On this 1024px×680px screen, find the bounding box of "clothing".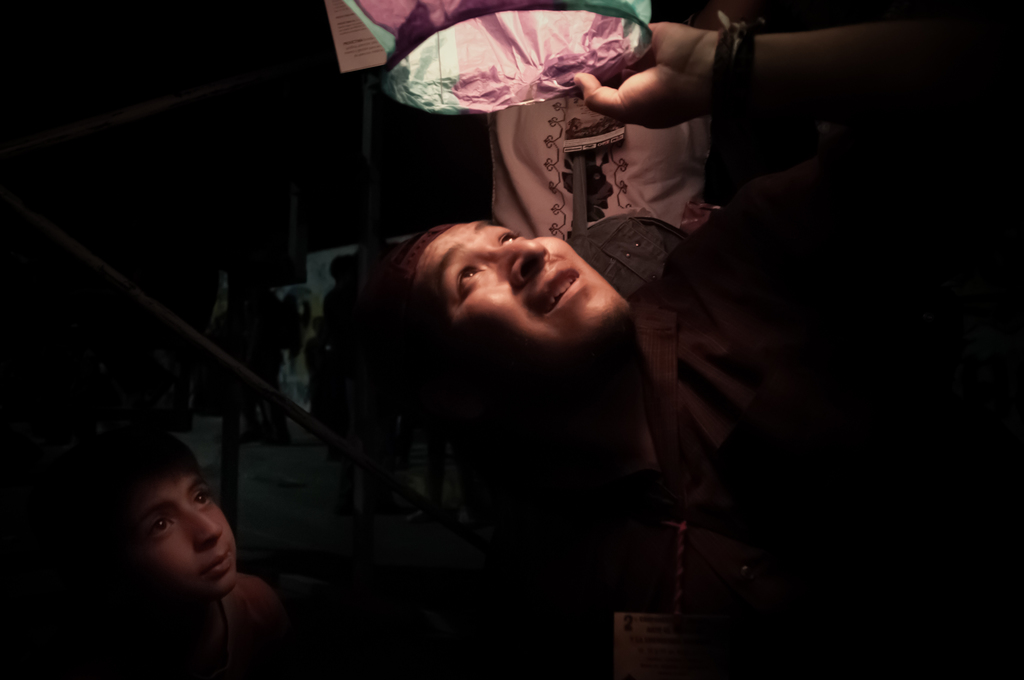
Bounding box: locate(116, 572, 294, 679).
